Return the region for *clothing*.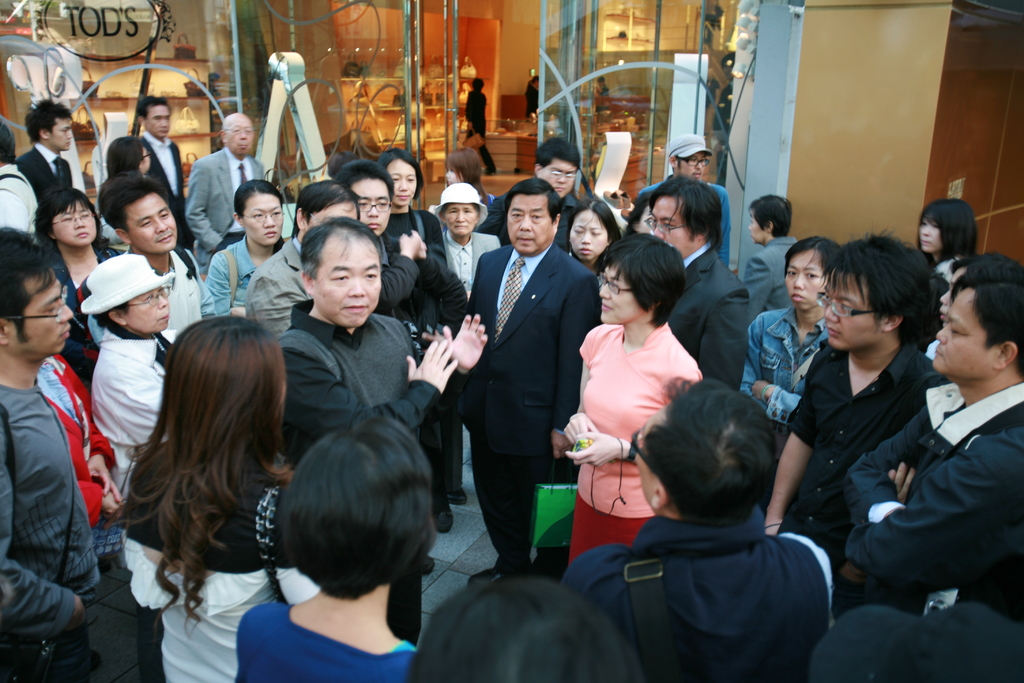
rect(33, 345, 119, 519).
